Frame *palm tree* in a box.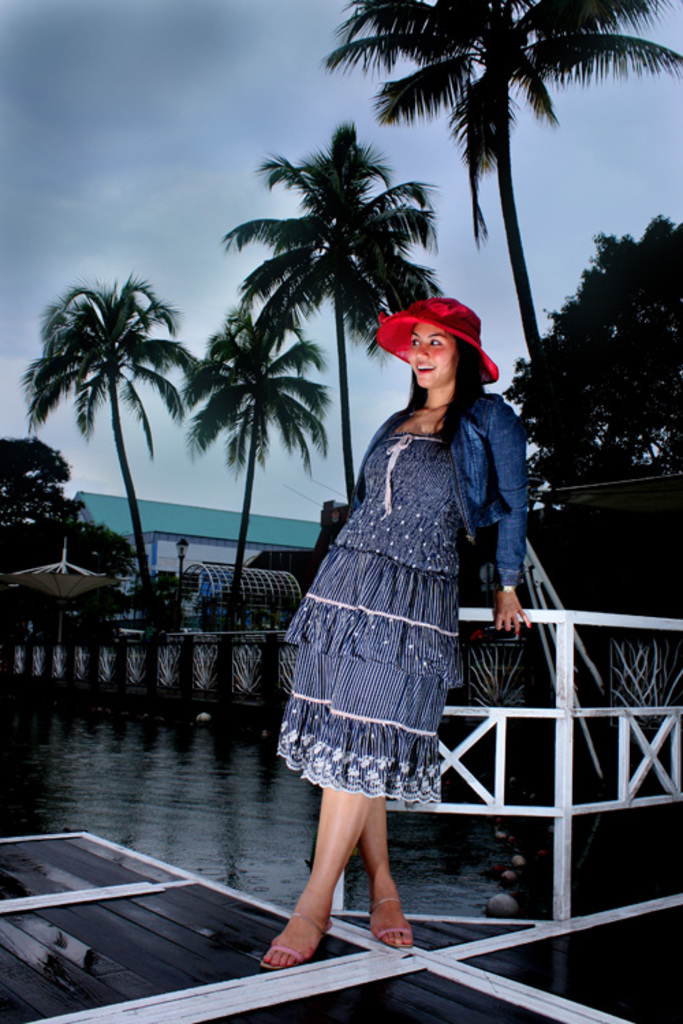
[x1=12, y1=268, x2=204, y2=614].
